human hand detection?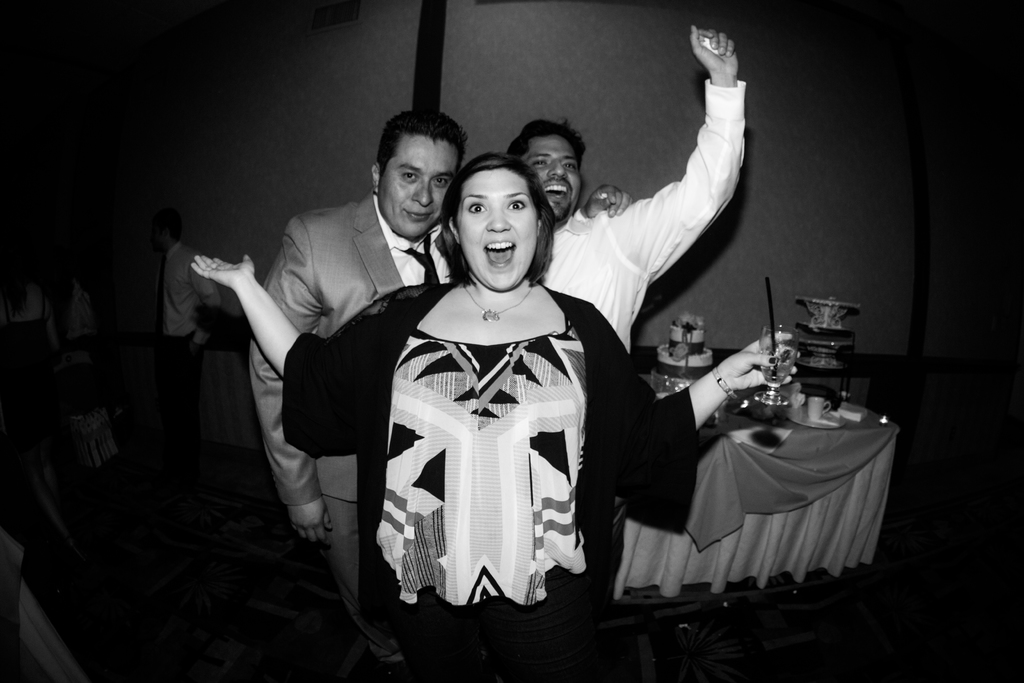
locate(292, 495, 336, 543)
